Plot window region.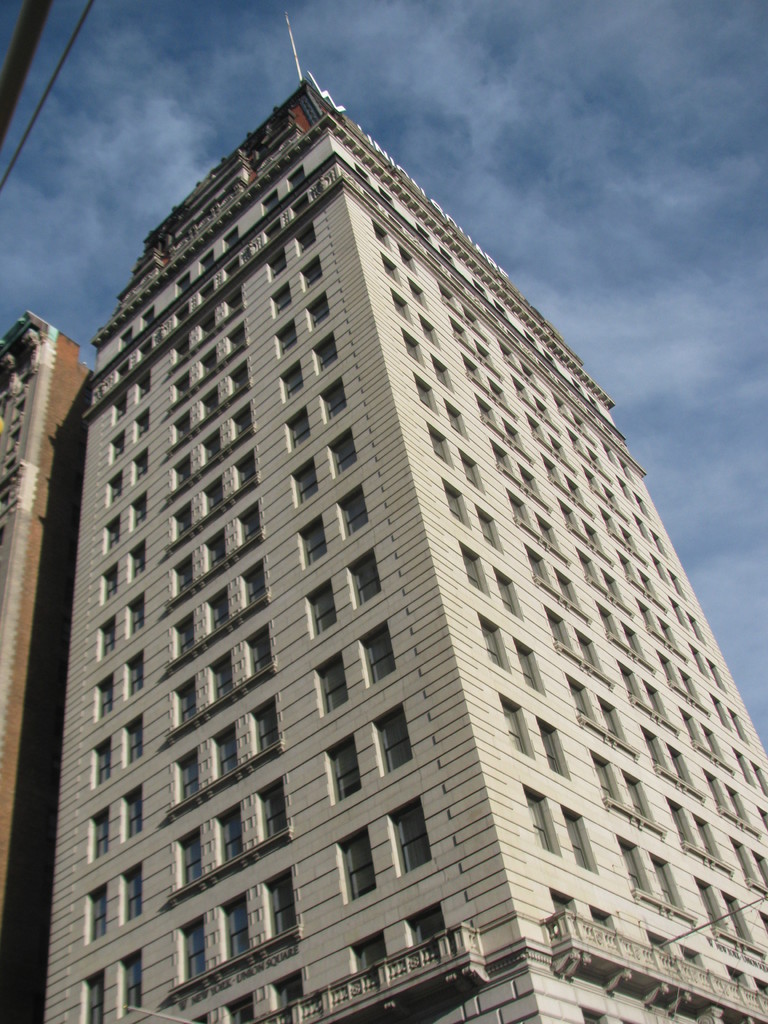
Plotted at left=175, top=547, right=193, bottom=592.
